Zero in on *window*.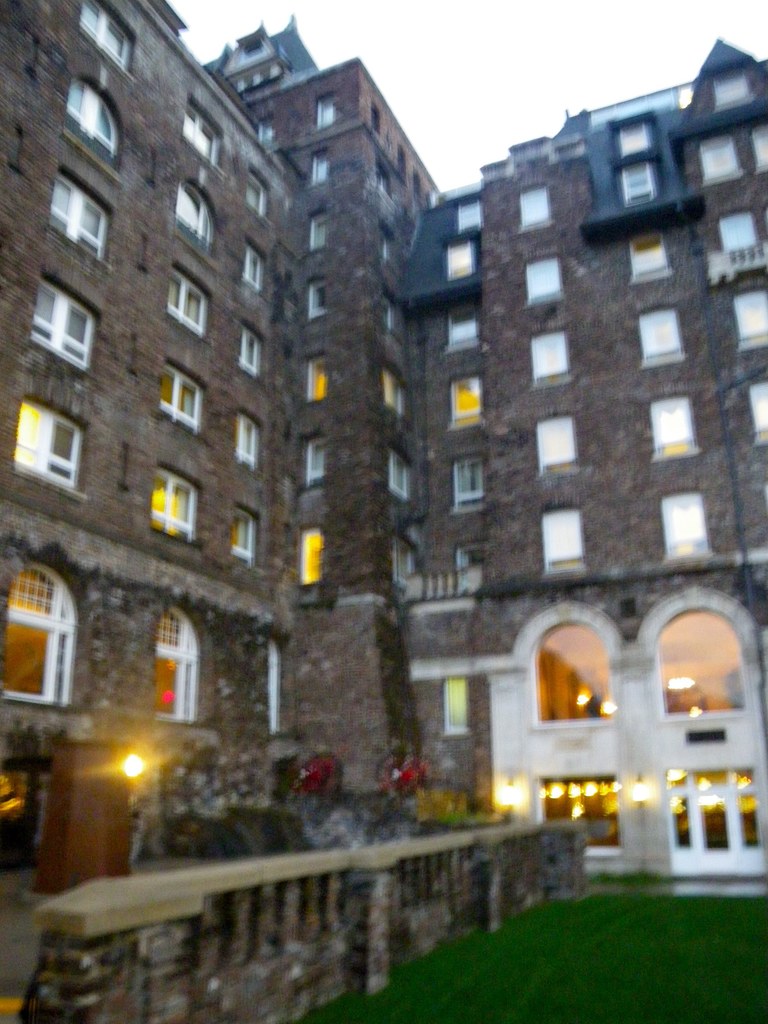
Zeroed in: pyautogui.locateOnScreen(457, 204, 486, 225).
